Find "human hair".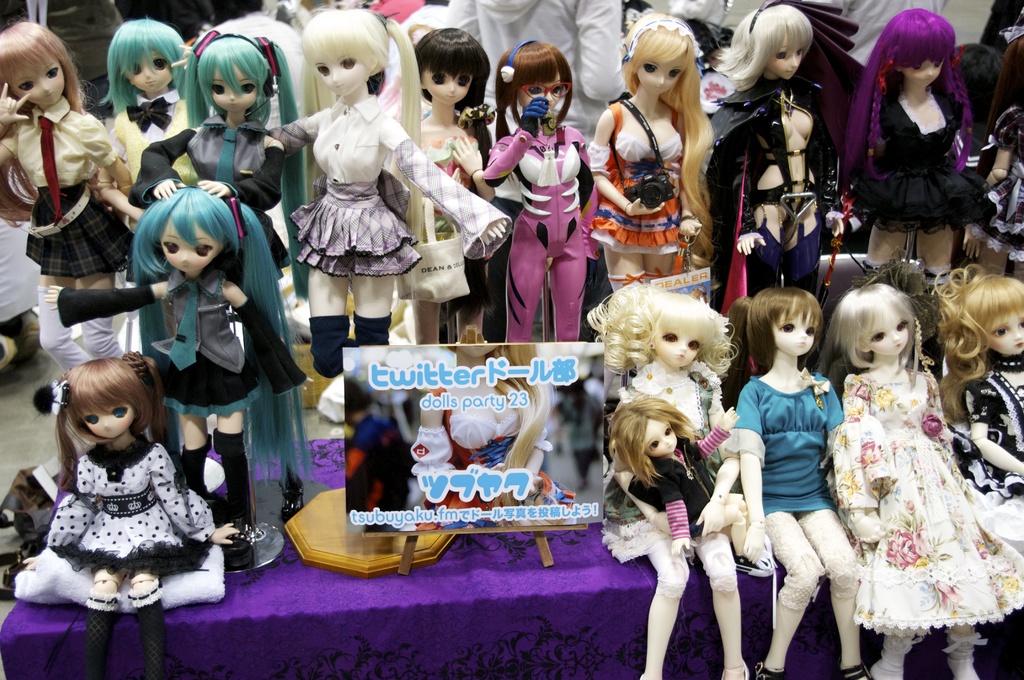
bbox(102, 19, 193, 101).
